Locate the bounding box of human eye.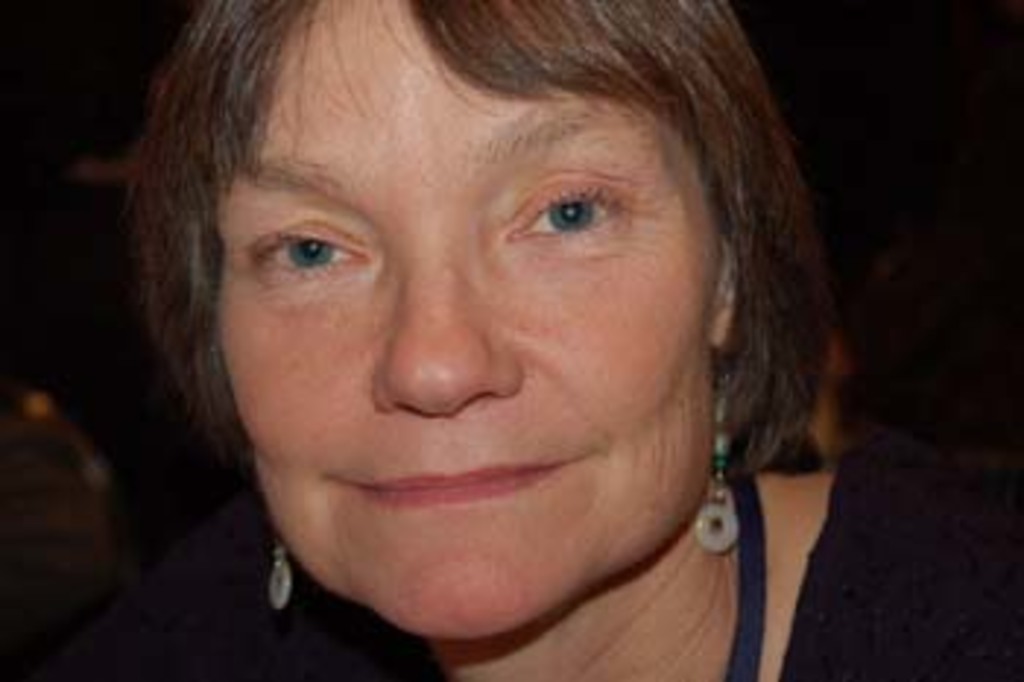
Bounding box: bbox=(231, 208, 383, 301).
